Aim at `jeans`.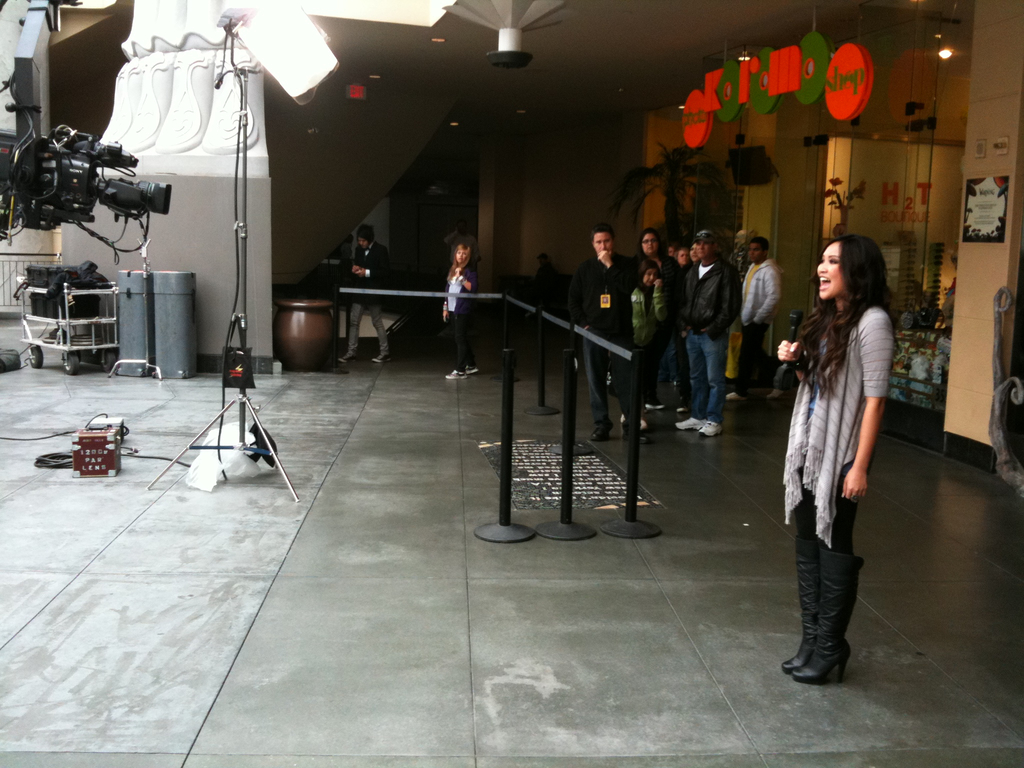
Aimed at [x1=682, y1=329, x2=728, y2=419].
